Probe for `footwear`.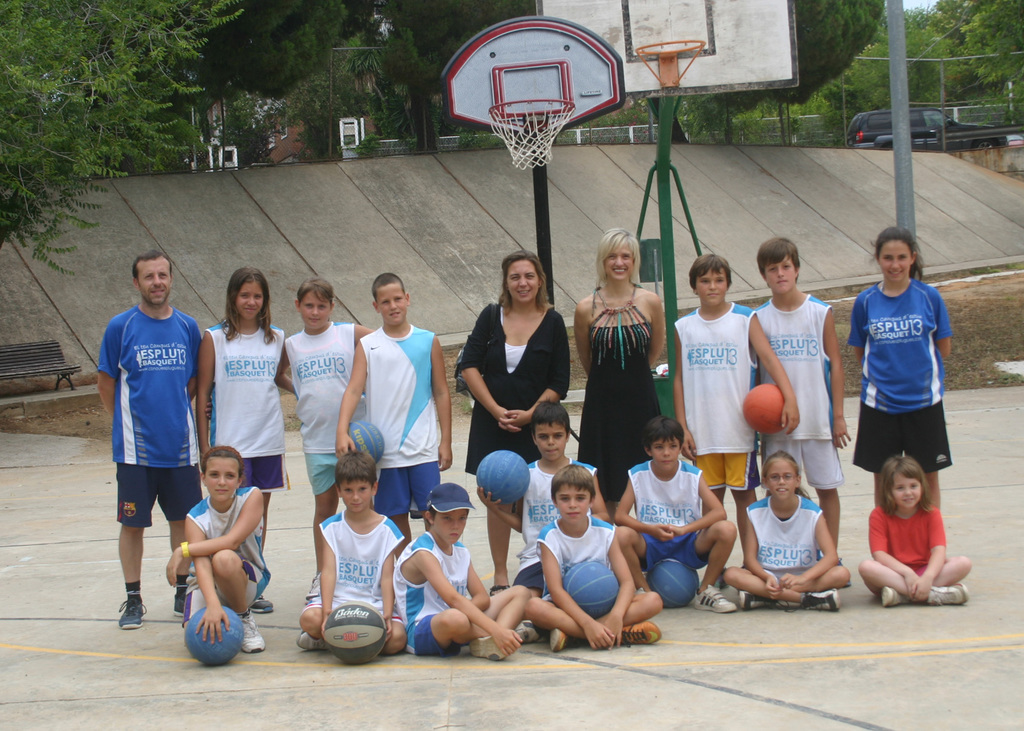
Probe result: bbox=[879, 575, 913, 609].
